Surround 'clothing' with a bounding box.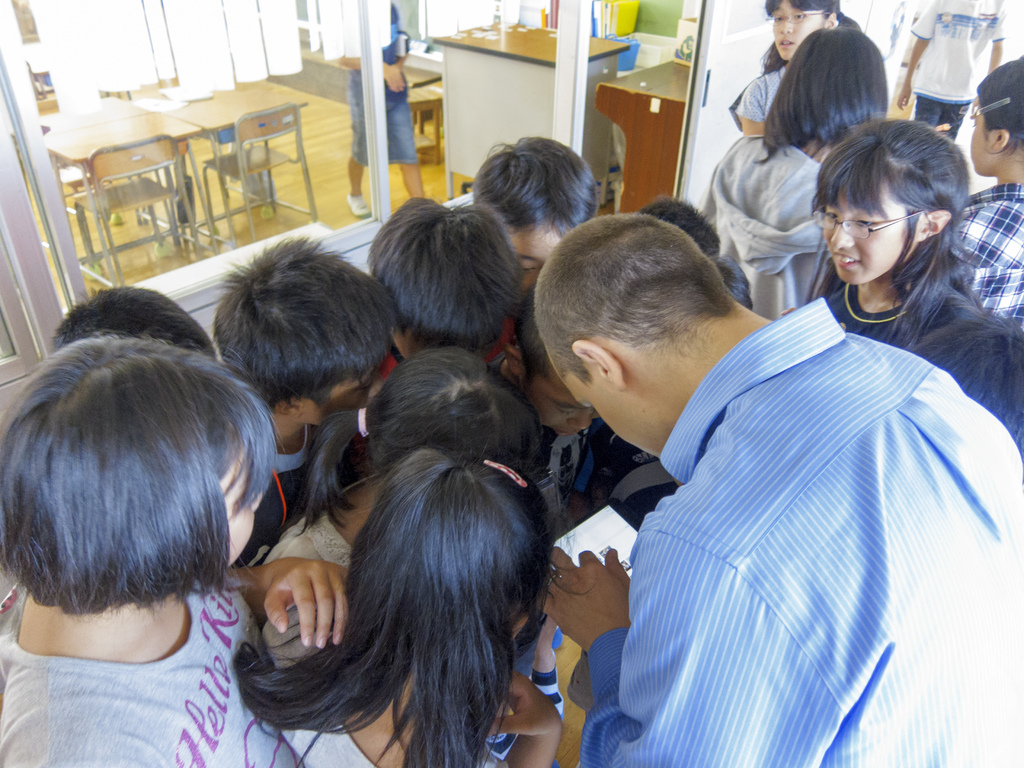
left=535, top=419, right=604, bottom=525.
